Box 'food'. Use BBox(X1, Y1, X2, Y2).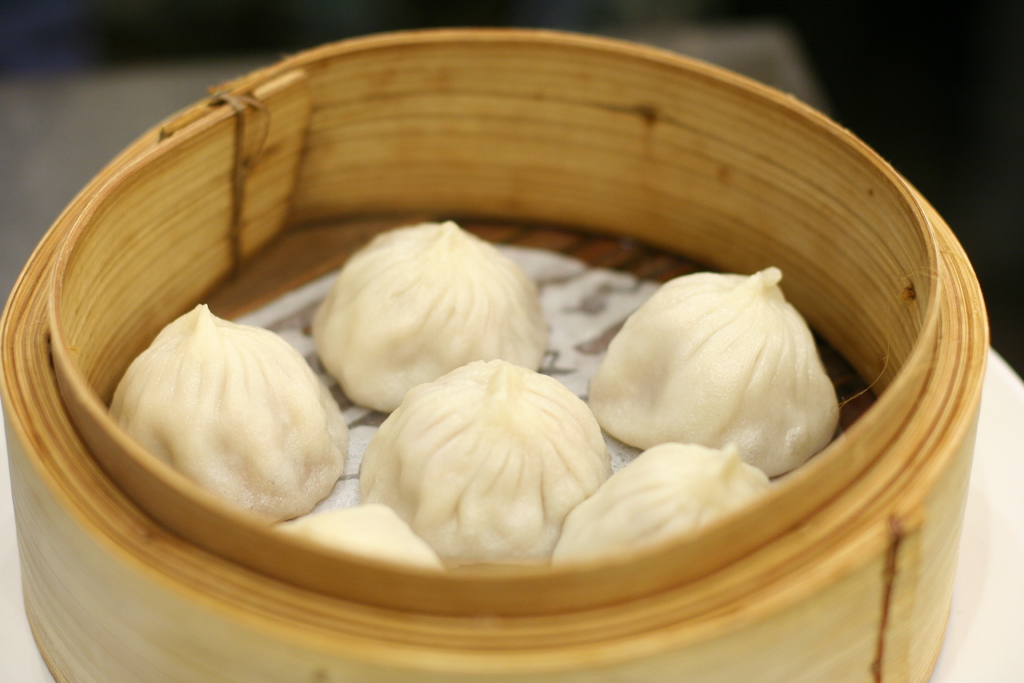
BBox(588, 266, 844, 476).
